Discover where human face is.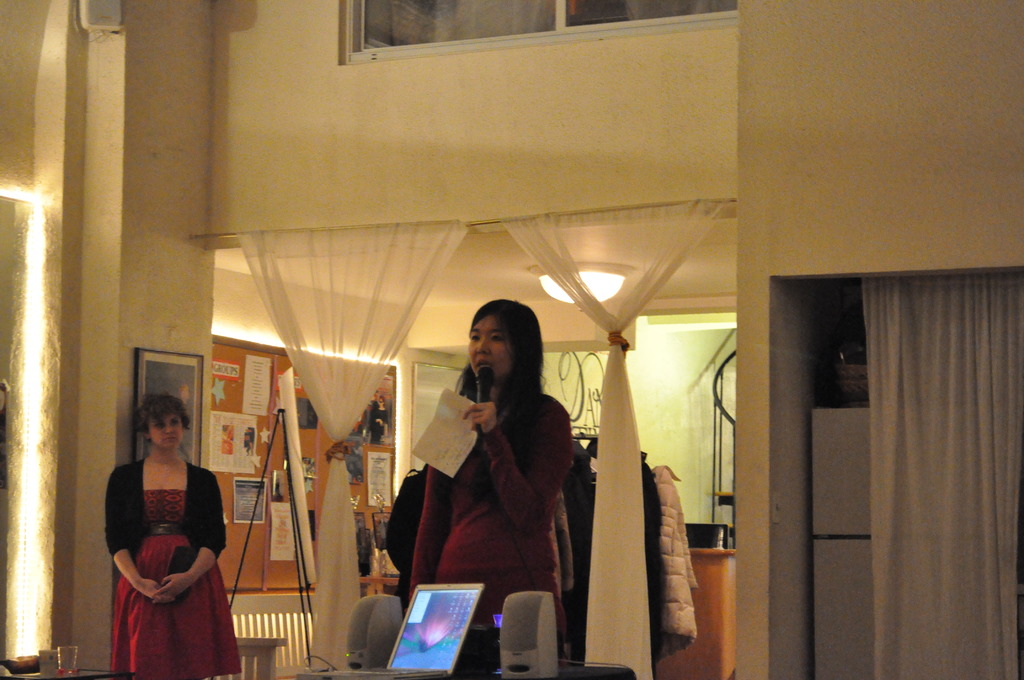
Discovered at (465, 320, 516, 385).
